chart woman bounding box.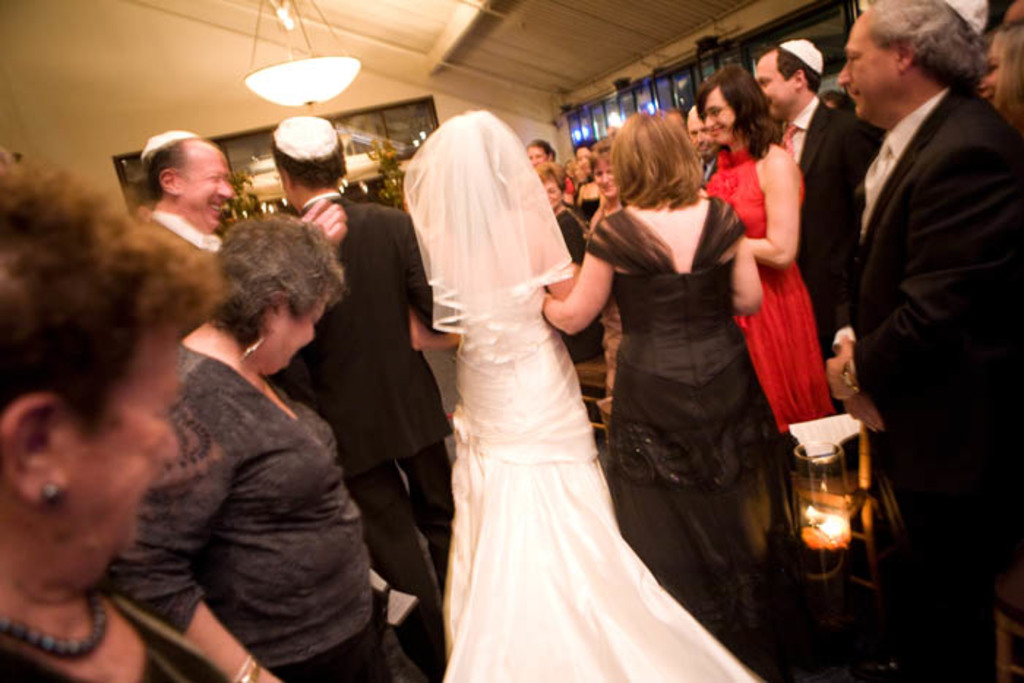
Charted: pyautogui.locateOnScreen(401, 108, 780, 682).
